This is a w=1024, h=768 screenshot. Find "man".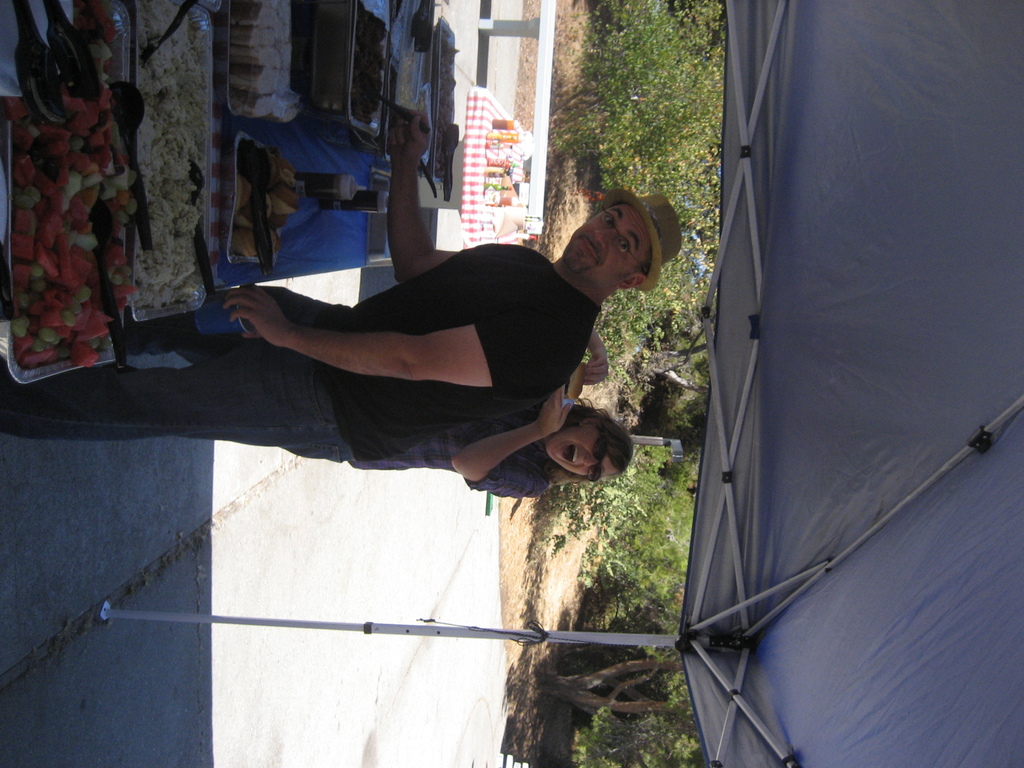
Bounding box: 0, 105, 681, 465.
